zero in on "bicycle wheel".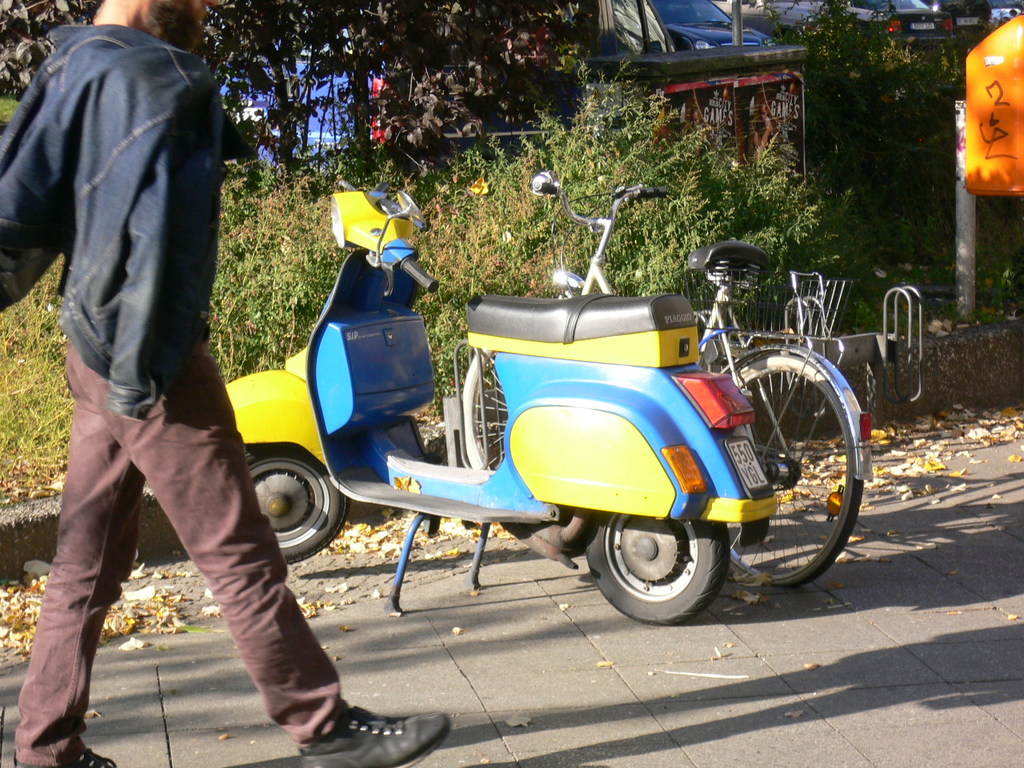
Zeroed in: <region>458, 348, 510, 469</region>.
